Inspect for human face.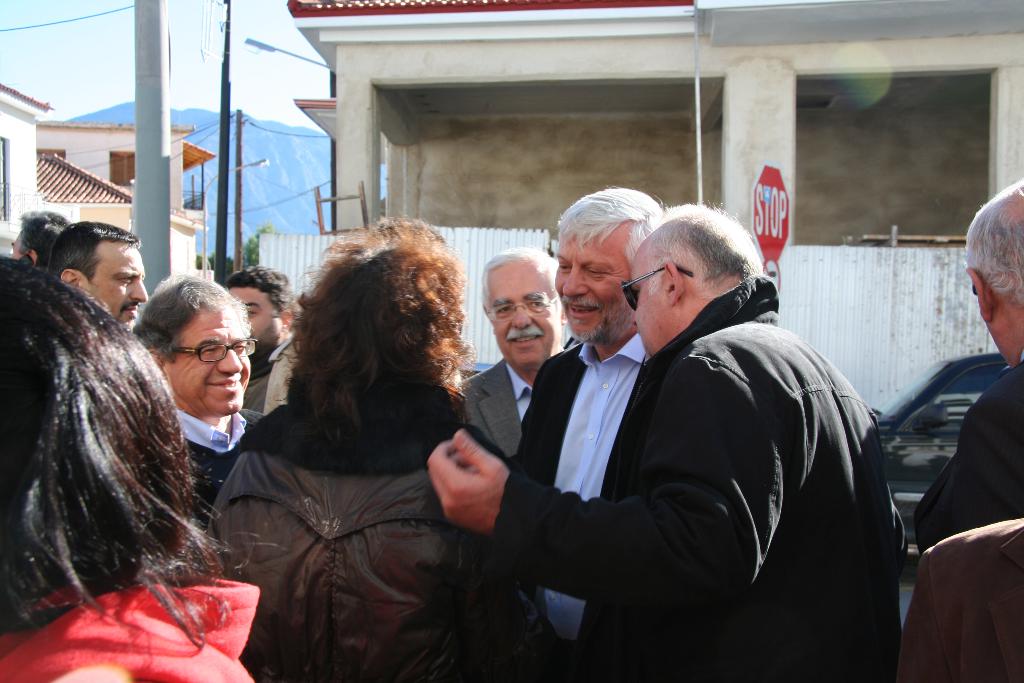
Inspection: bbox=[171, 308, 252, 414].
